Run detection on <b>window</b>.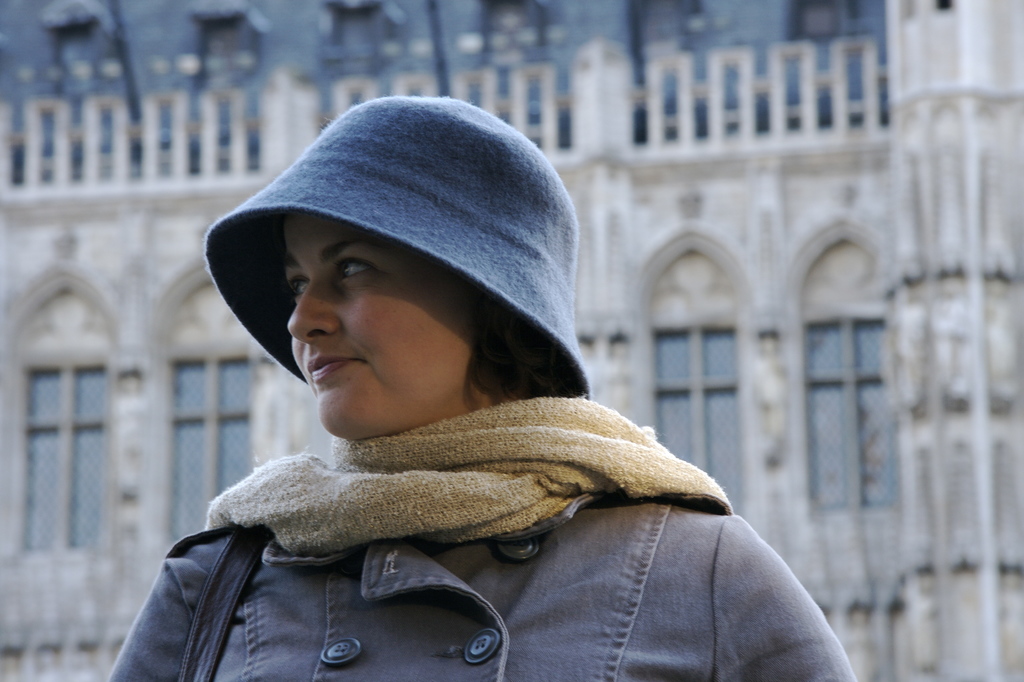
Result: select_region(653, 321, 736, 493).
